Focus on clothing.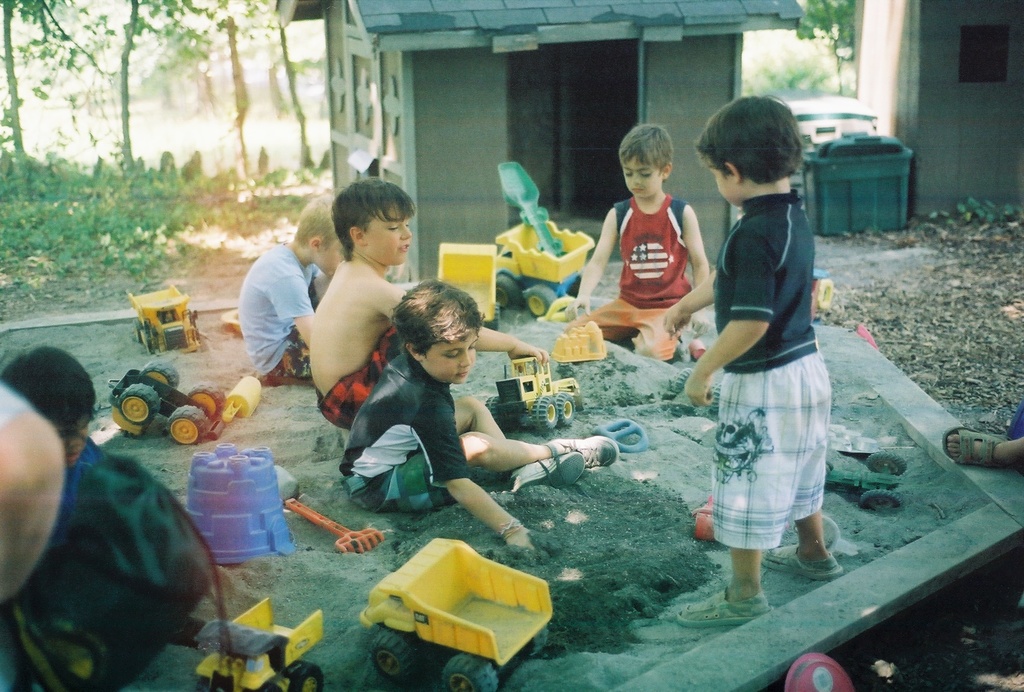
Focused at [x1=331, y1=355, x2=470, y2=516].
